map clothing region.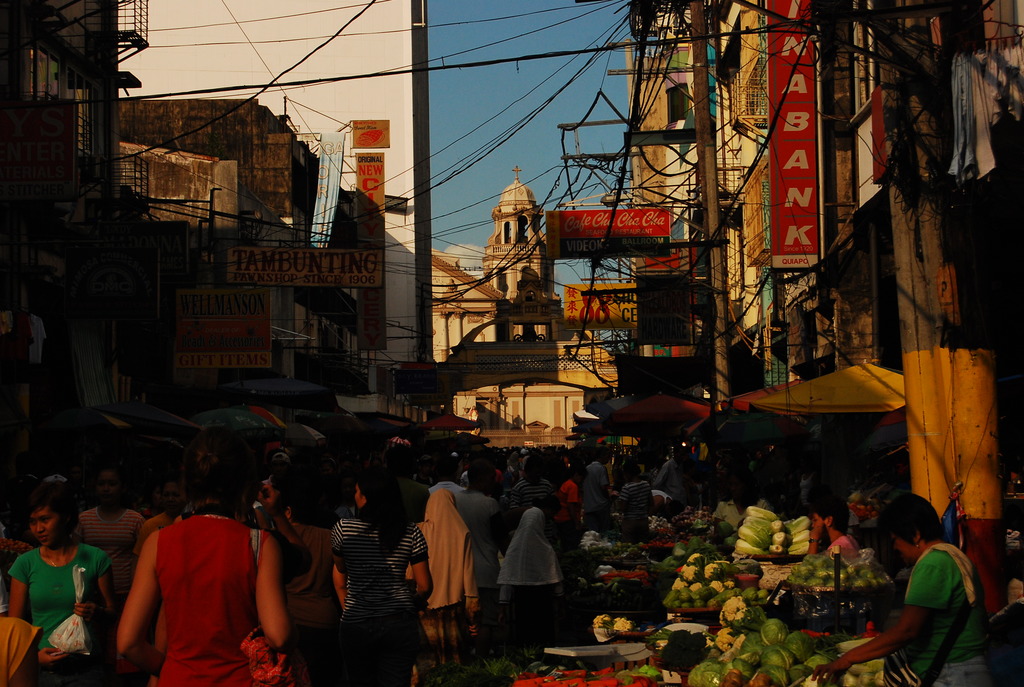
Mapped to region(152, 515, 273, 686).
